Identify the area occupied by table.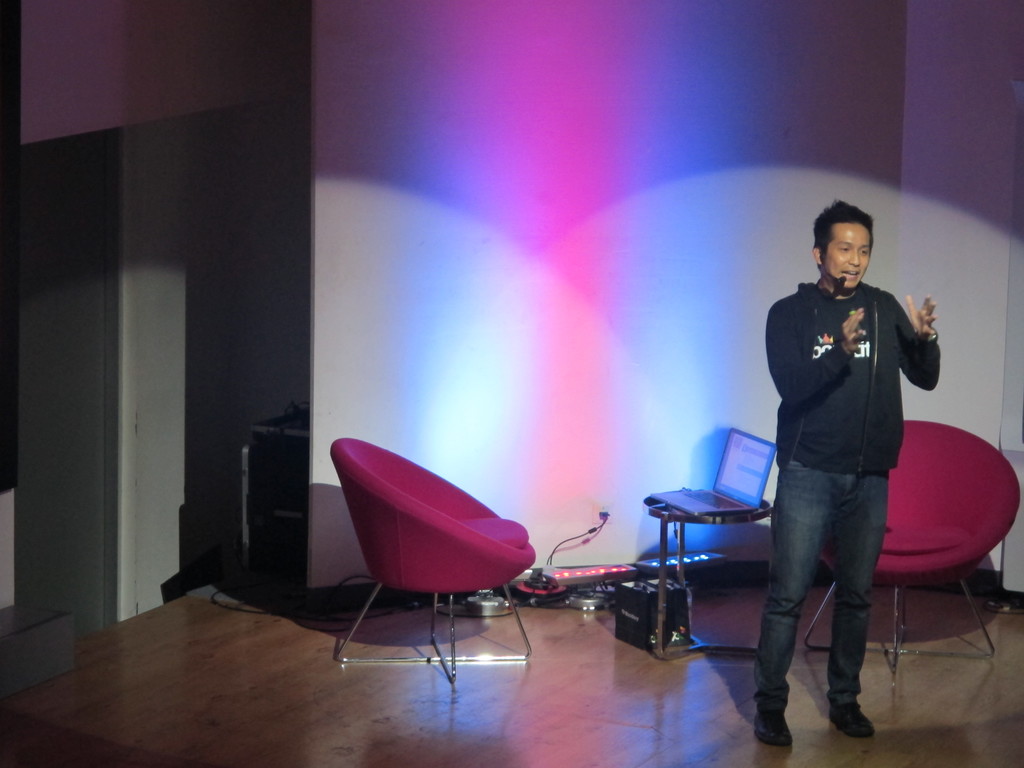
Area: x1=633 y1=476 x2=795 y2=650.
